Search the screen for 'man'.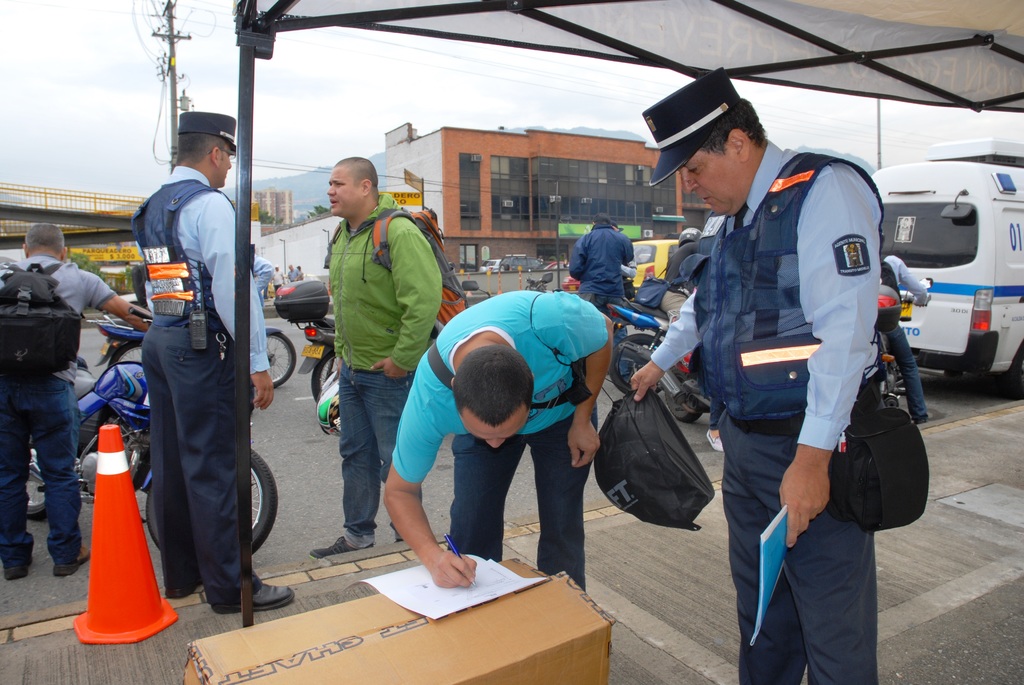
Found at [x1=307, y1=149, x2=436, y2=539].
